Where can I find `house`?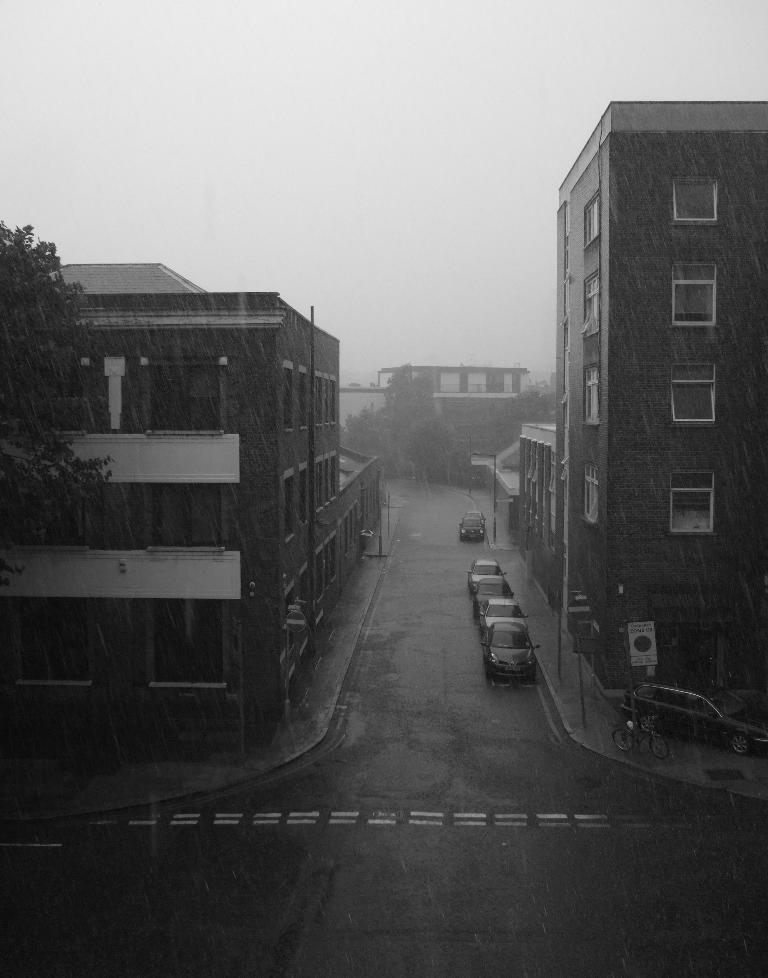
You can find it at bbox=(330, 355, 555, 469).
